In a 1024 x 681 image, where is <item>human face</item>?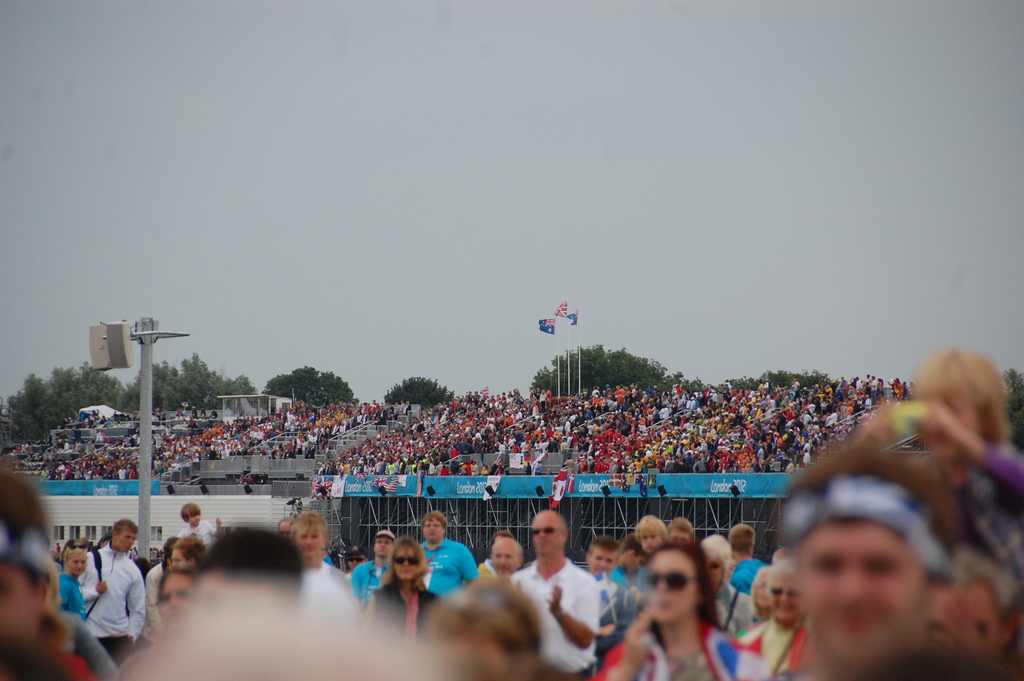
x1=752 y1=573 x2=772 y2=608.
